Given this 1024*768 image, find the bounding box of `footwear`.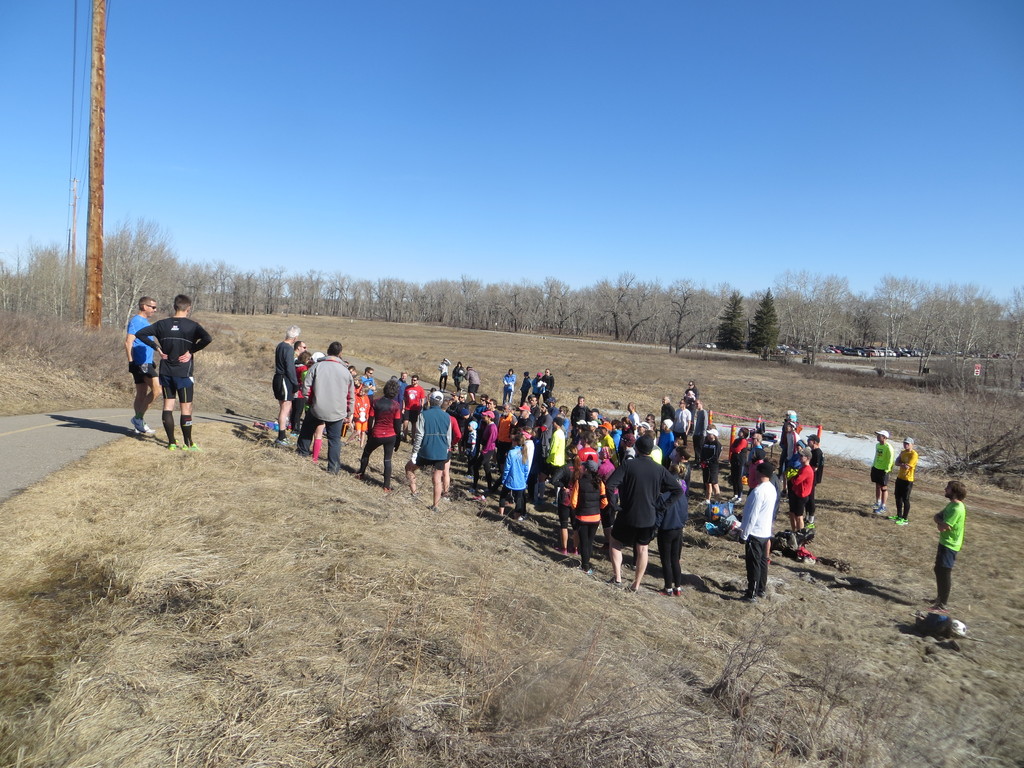
(605, 575, 618, 588).
